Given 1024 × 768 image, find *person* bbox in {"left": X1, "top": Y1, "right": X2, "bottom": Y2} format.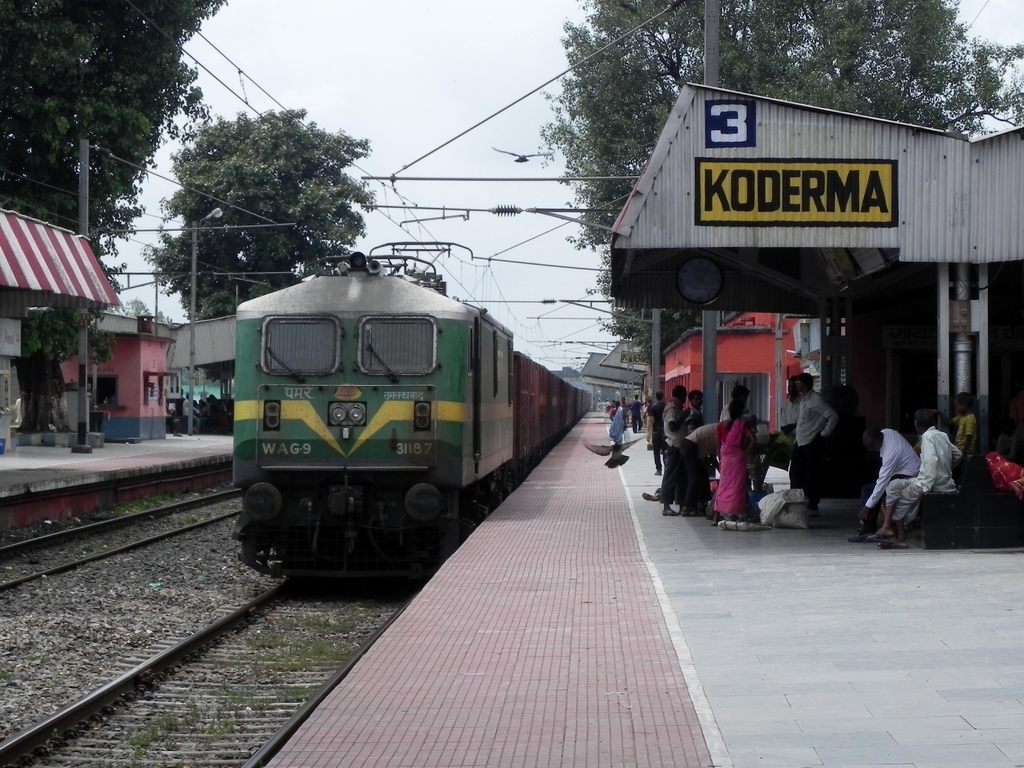
{"left": 643, "top": 389, "right": 667, "bottom": 474}.
